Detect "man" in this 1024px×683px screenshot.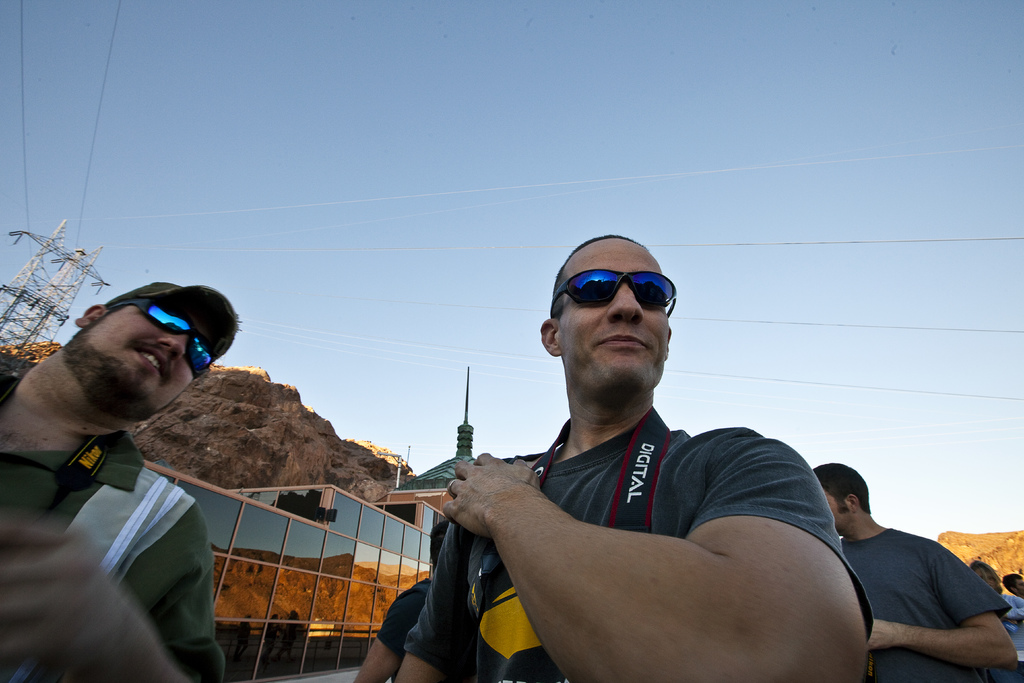
Detection: BBox(810, 463, 1020, 682).
